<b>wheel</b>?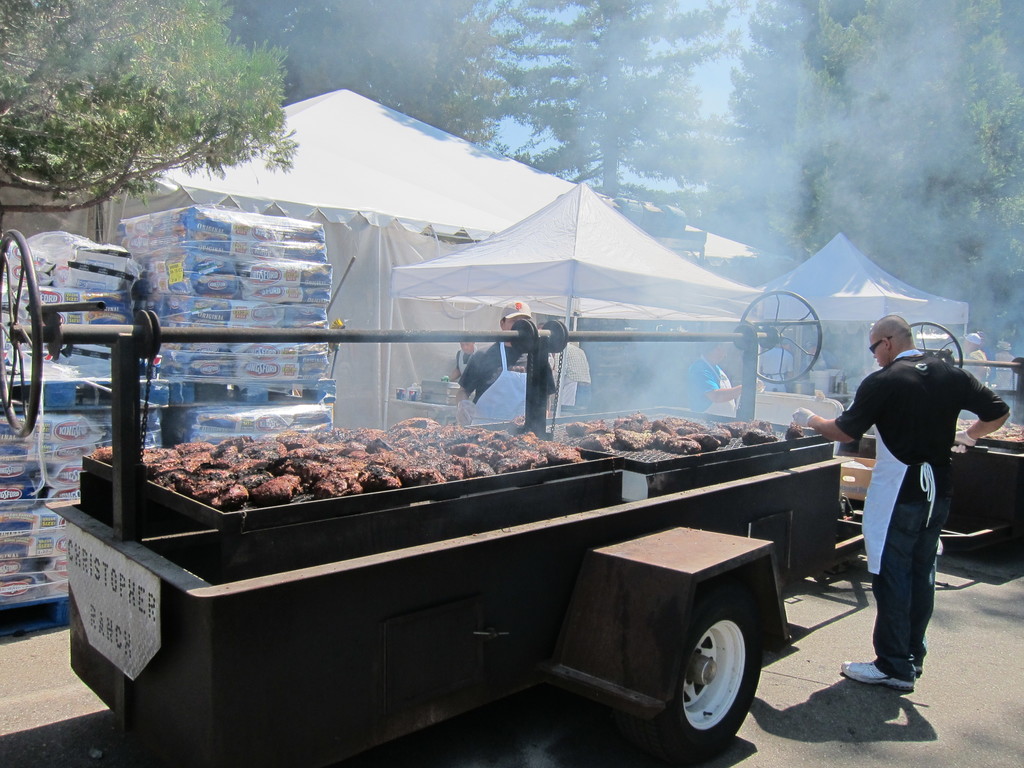
BBox(740, 290, 822, 384)
